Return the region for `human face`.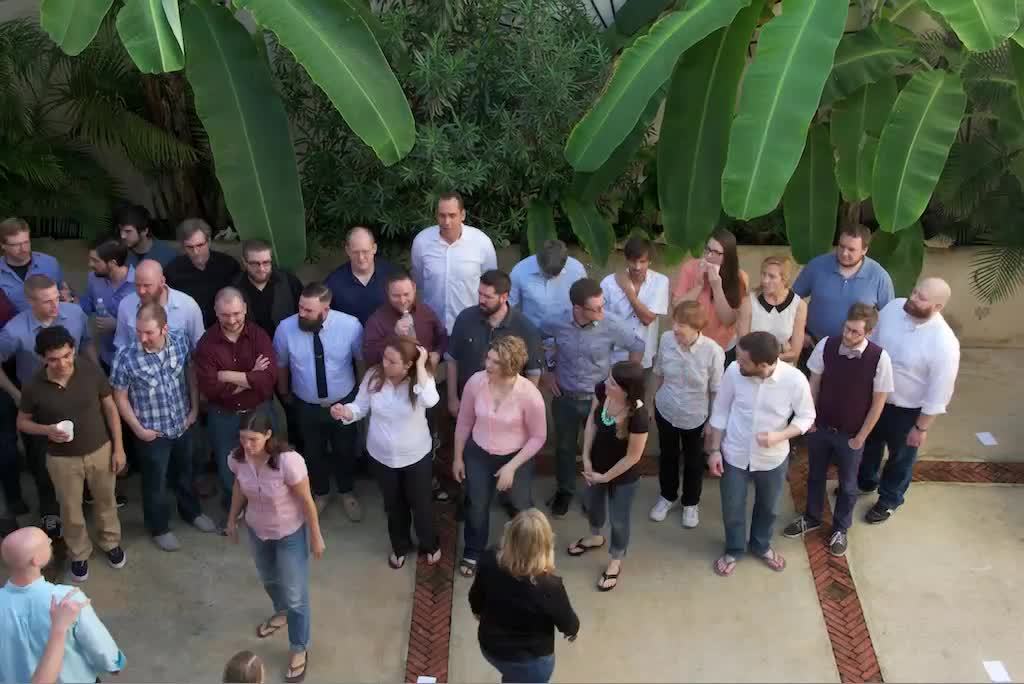
{"x1": 903, "y1": 280, "x2": 932, "y2": 315}.
